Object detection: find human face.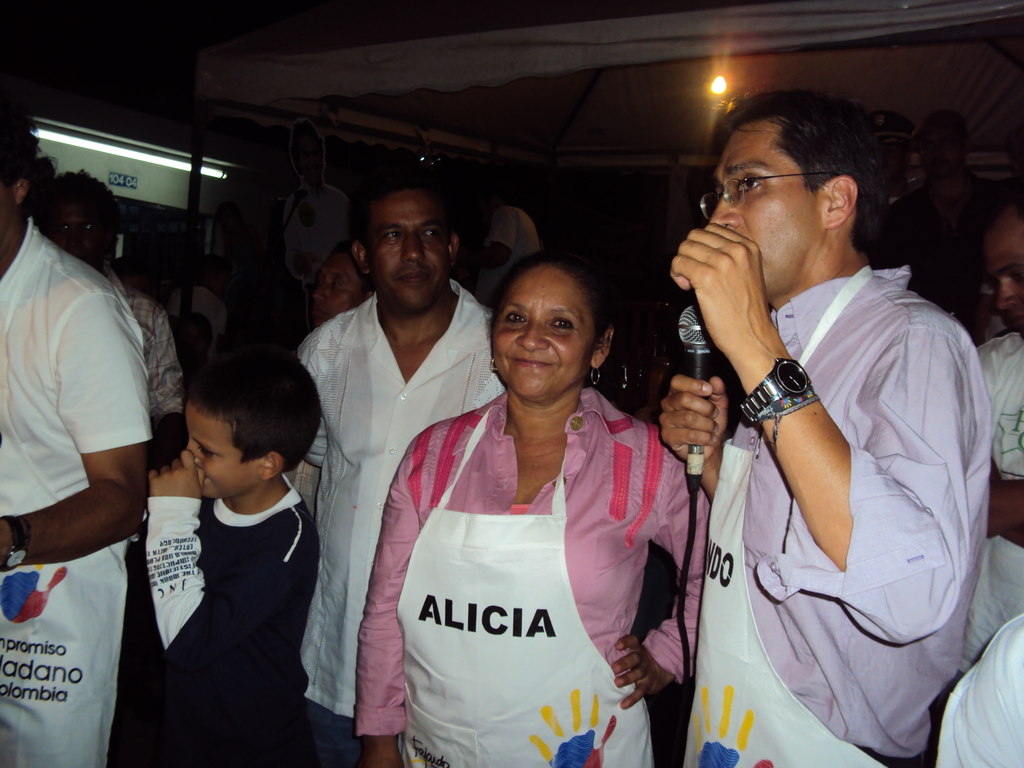
Rect(709, 126, 823, 296).
